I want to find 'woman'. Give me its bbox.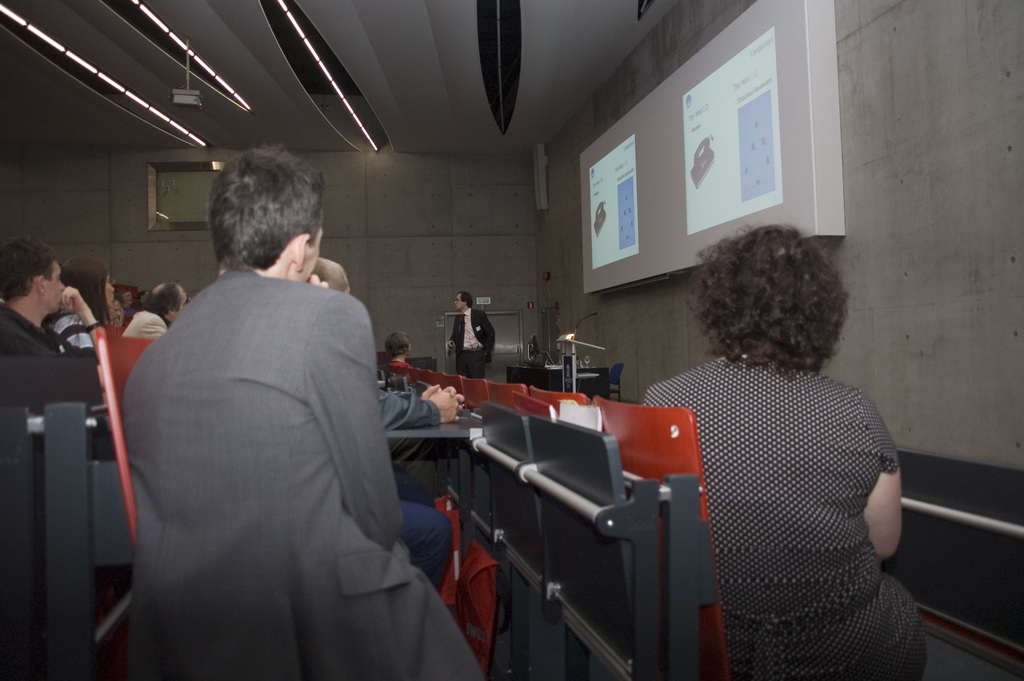
(384, 332, 412, 366).
